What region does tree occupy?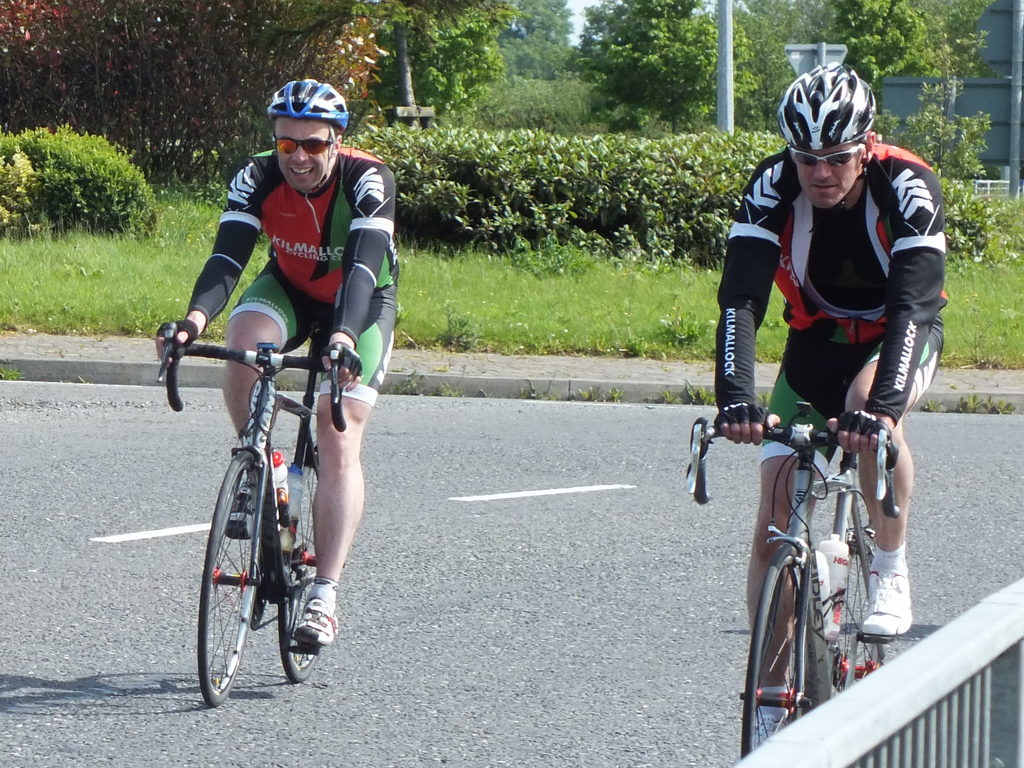
[x1=909, y1=0, x2=1004, y2=192].
